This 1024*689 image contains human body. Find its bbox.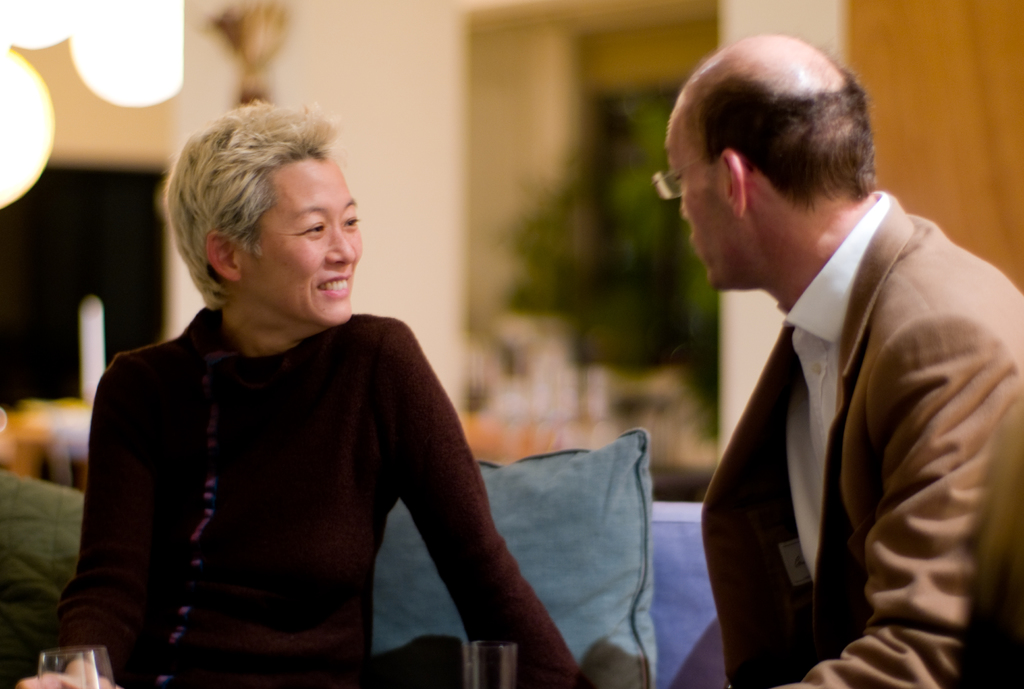
[662,30,1021,687].
